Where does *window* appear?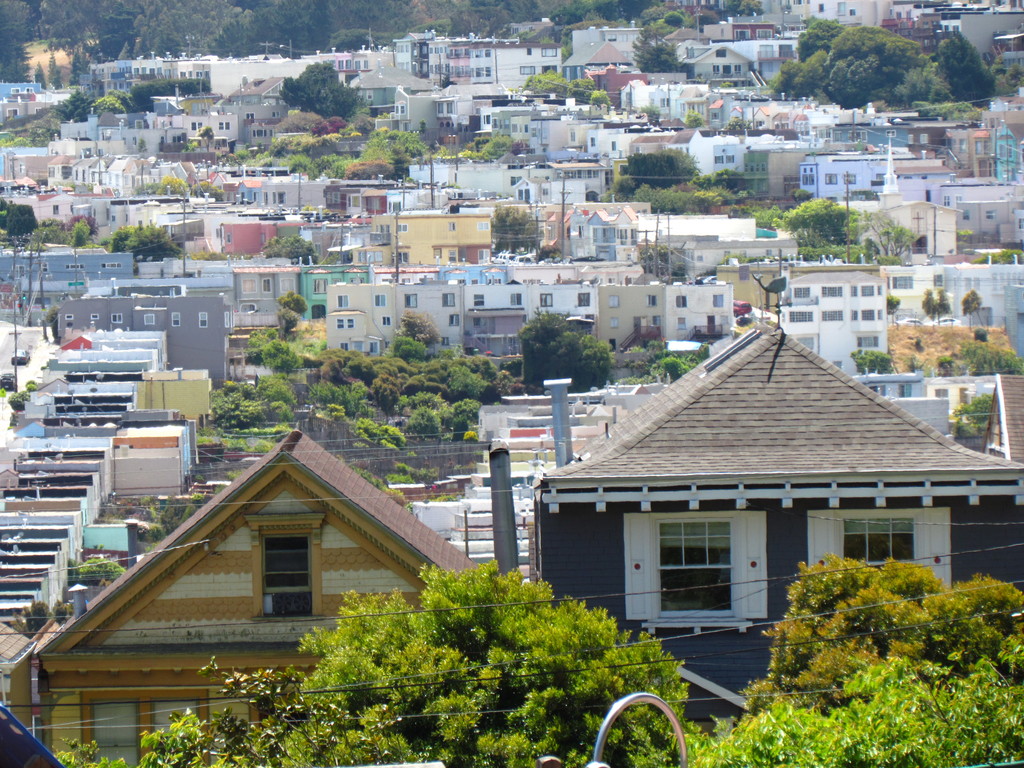
Appears at BBox(622, 509, 768, 625).
